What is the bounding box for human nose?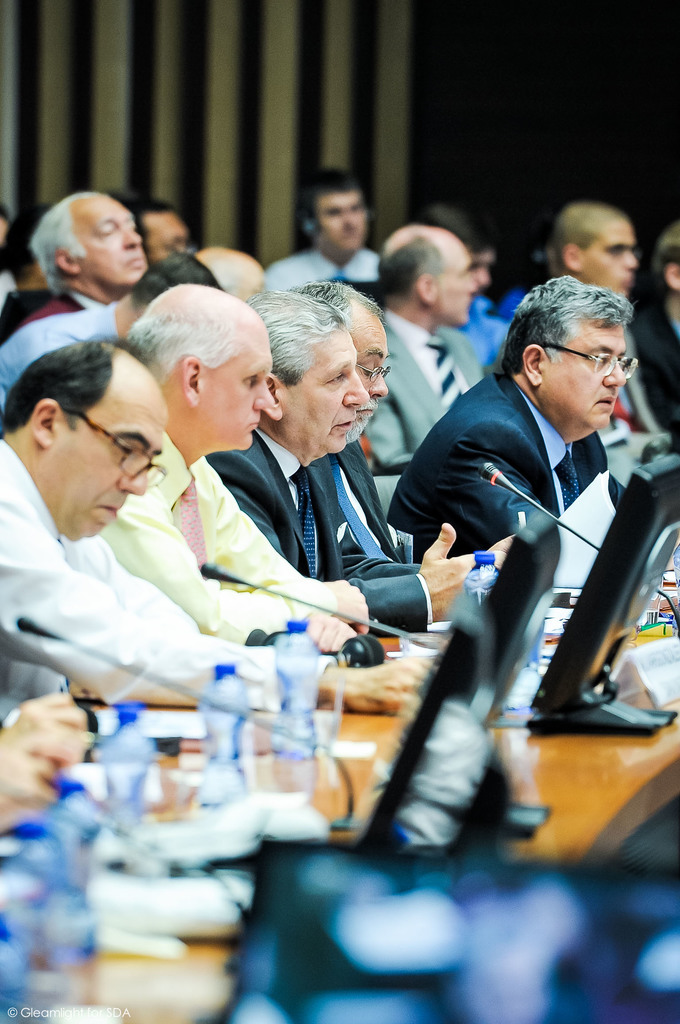
region(112, 448, 149, 501).
